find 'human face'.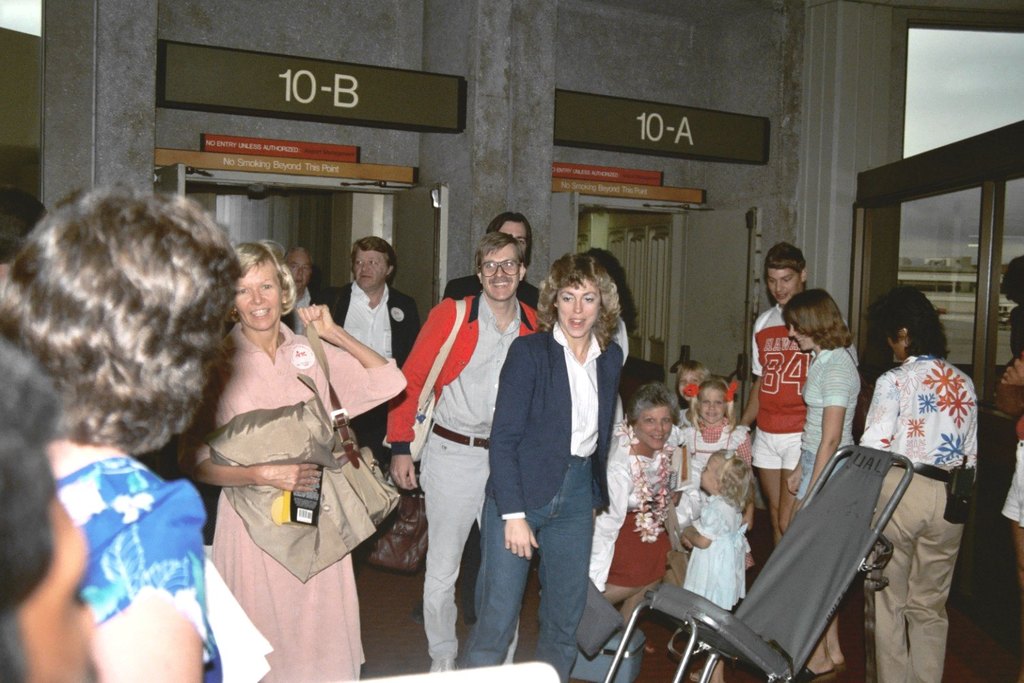
locate(479, 247, 518, 301).
